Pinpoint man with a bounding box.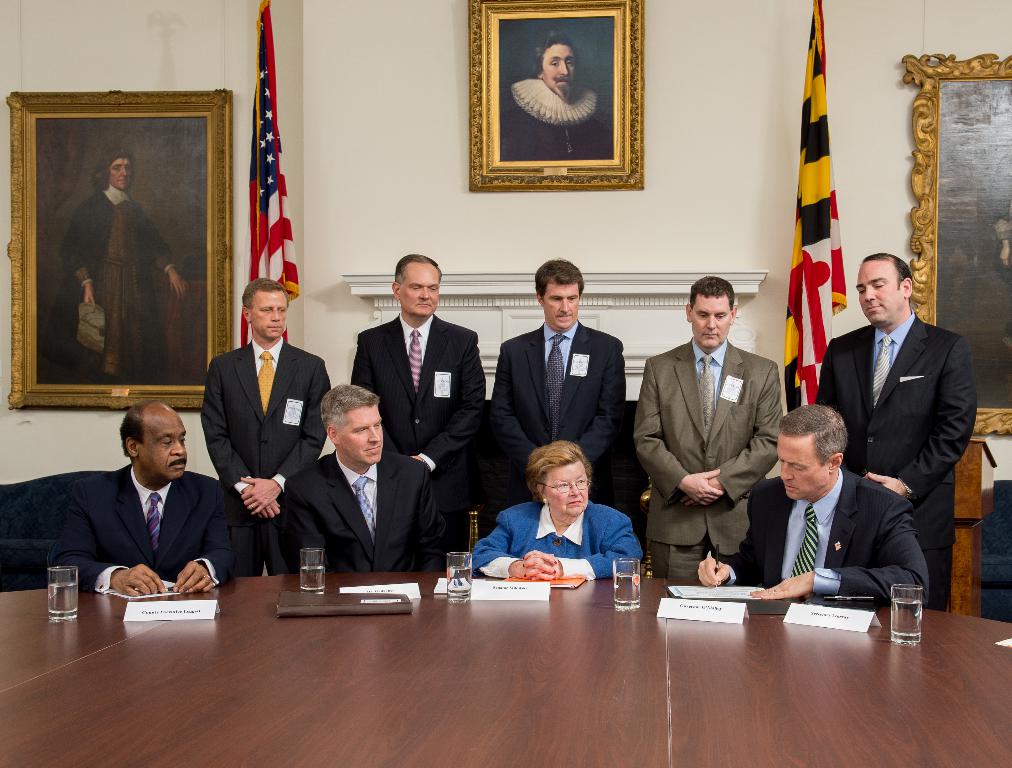
crop(44, 398, 256, 595).
